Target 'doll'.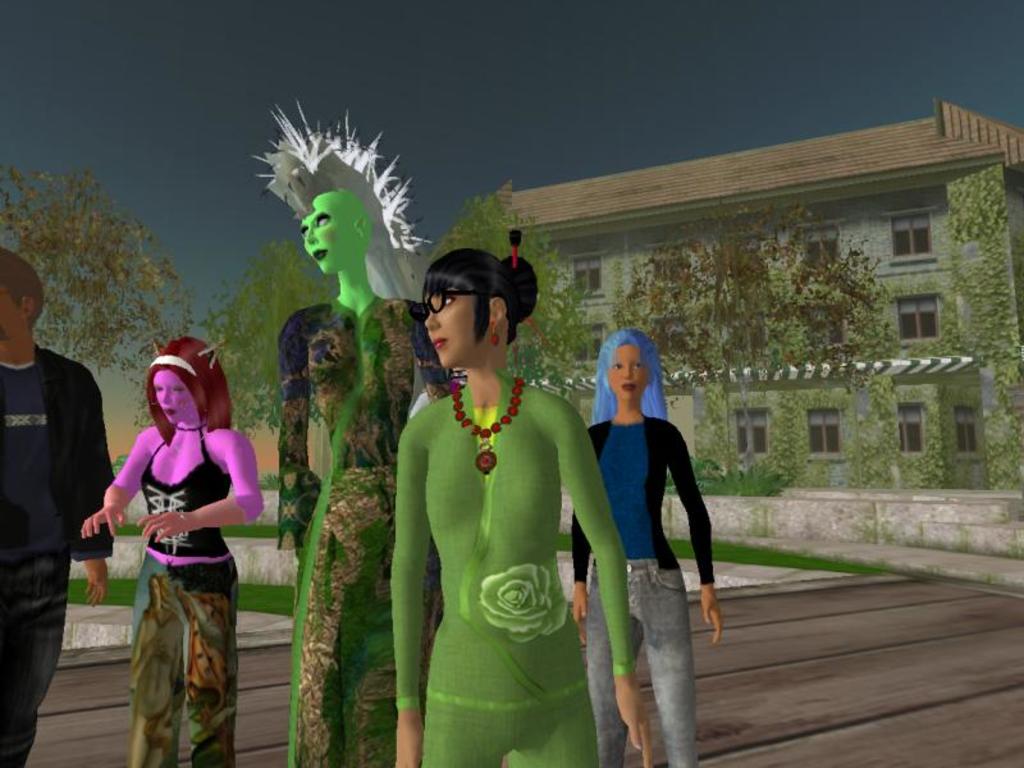
Target region: [73, 323, 270, 767].
